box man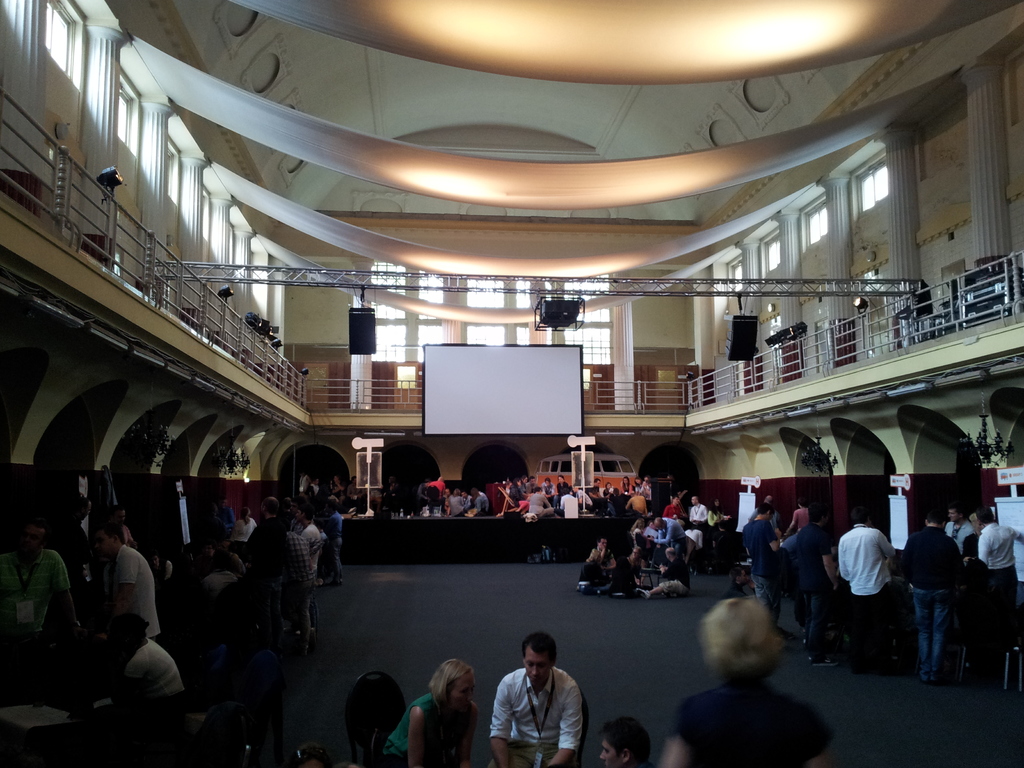
(left=360, top=476, right=386, bottom=515)
